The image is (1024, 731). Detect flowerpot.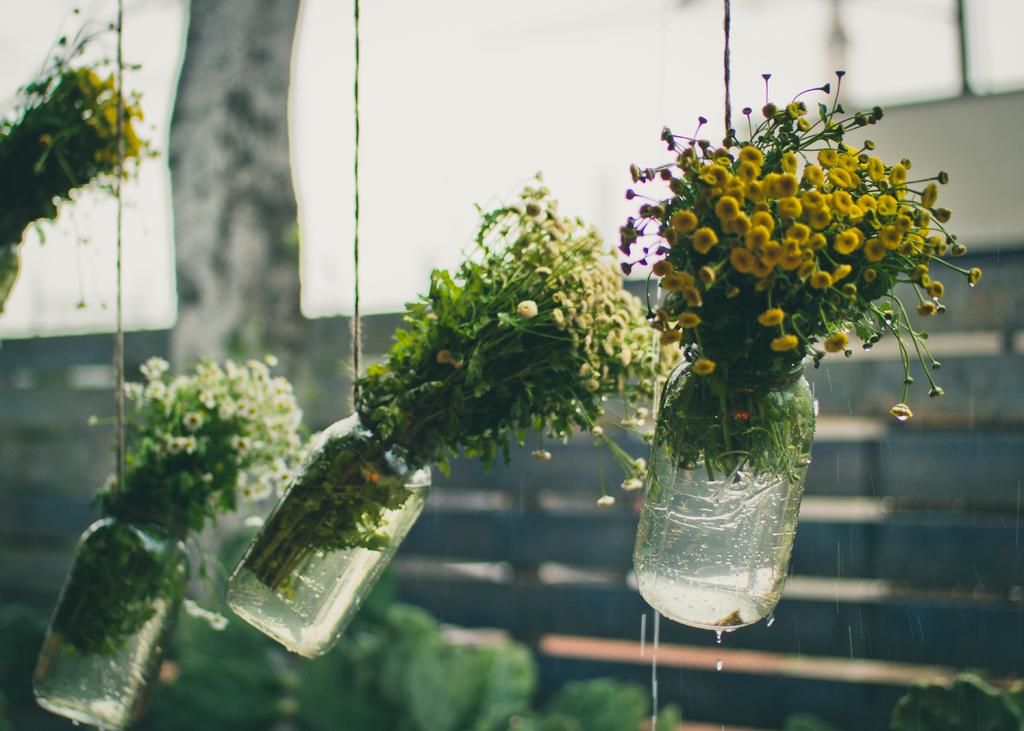
Detection: pyautogui.locateOnScreen(215, 399, 431, 664).
